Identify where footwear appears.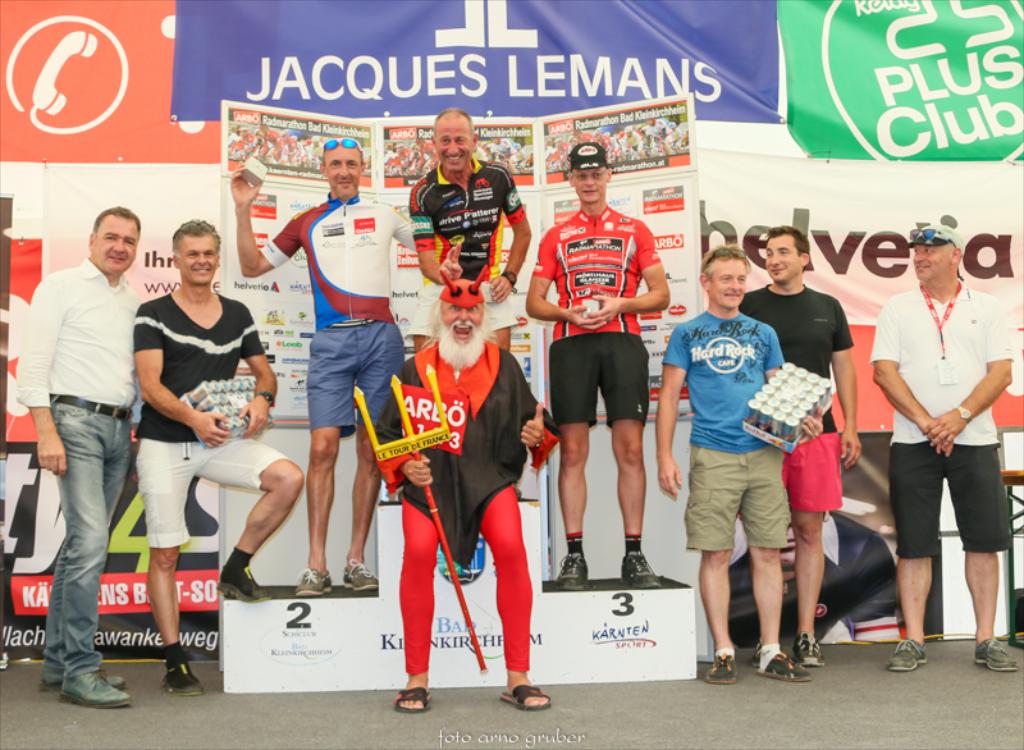
Appears at rect(33, 667, 125, 691).
